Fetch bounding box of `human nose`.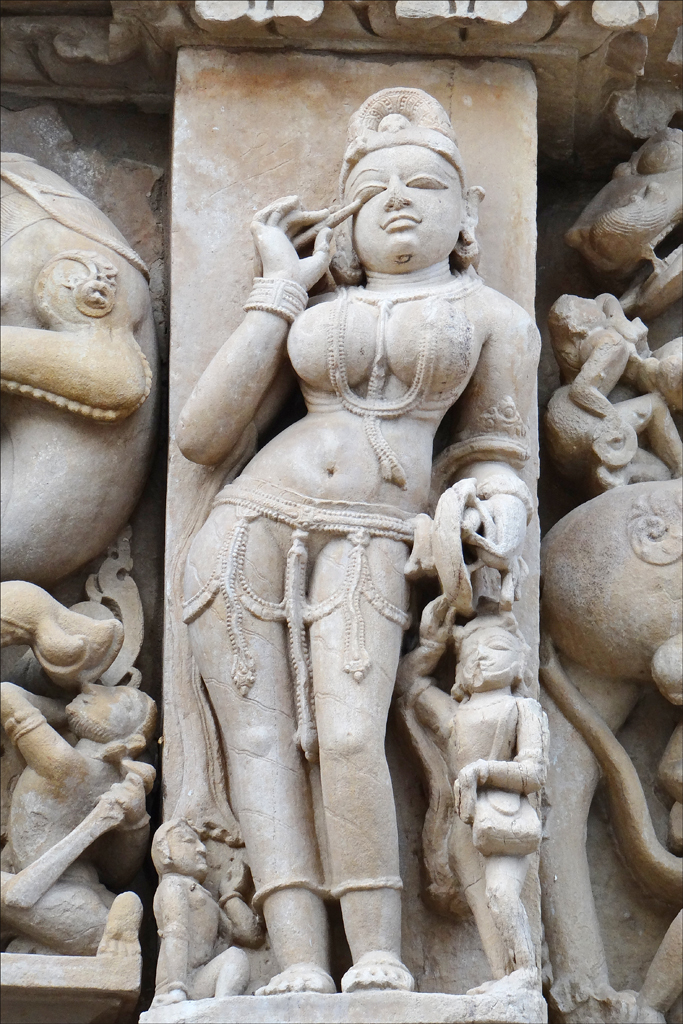
Bbox: [377, 165, 417, 210].
